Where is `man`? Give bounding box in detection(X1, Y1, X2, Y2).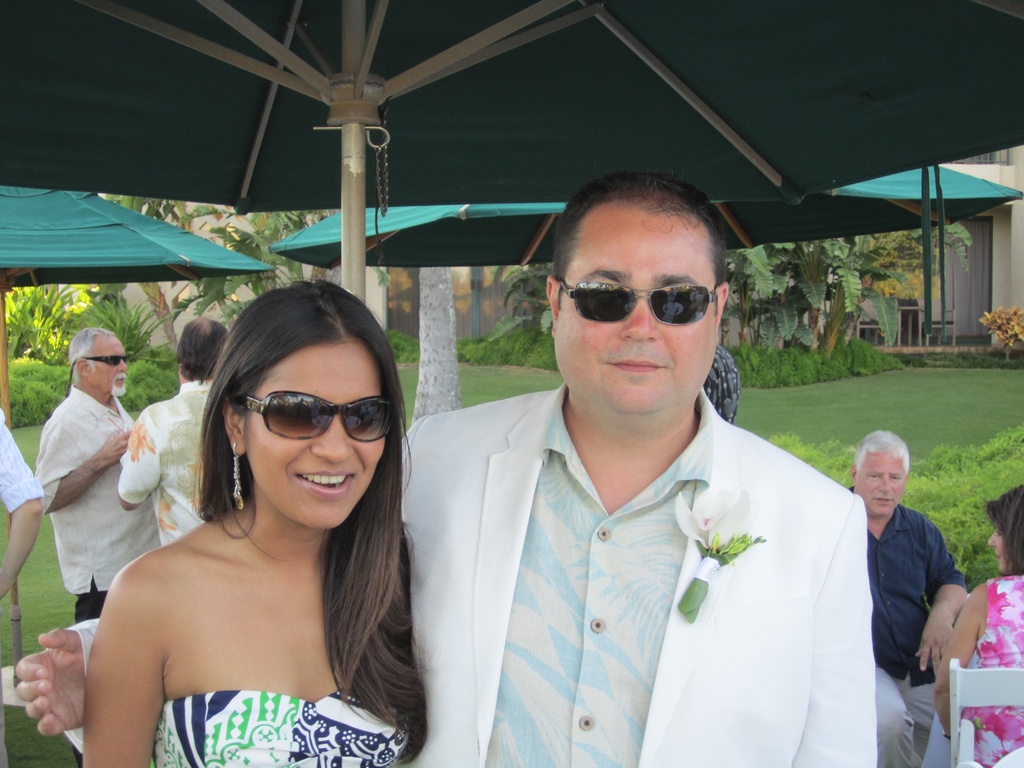
detection(24, 326, 162, 649).
